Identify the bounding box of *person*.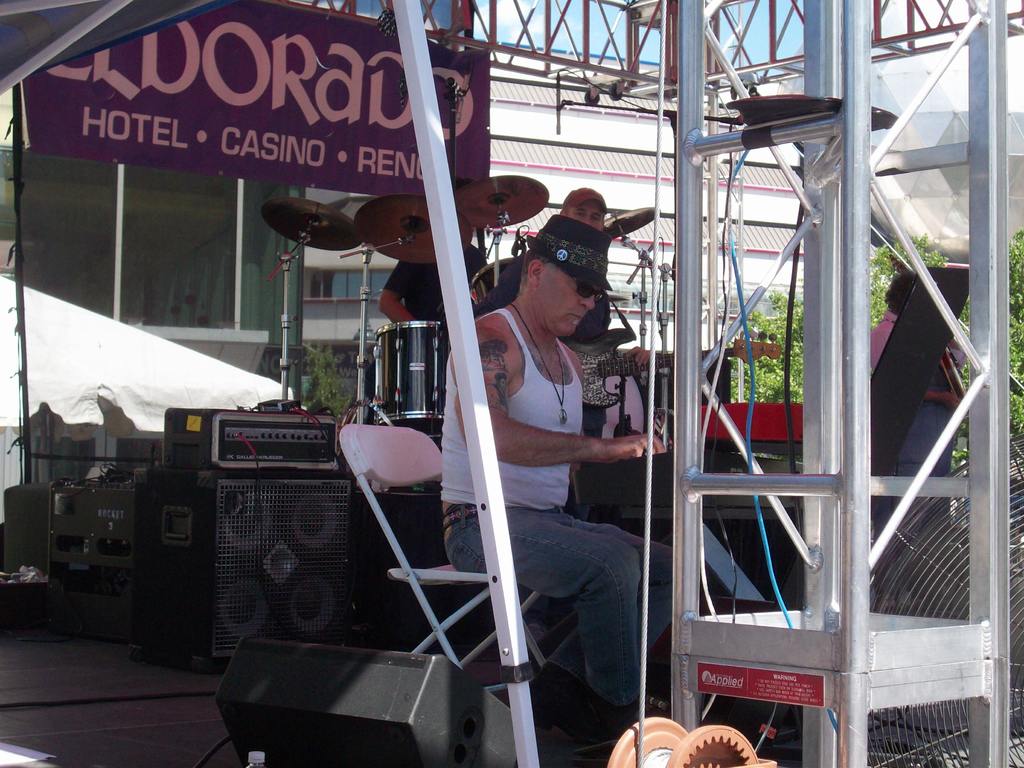
378, 202, 492, 324.
